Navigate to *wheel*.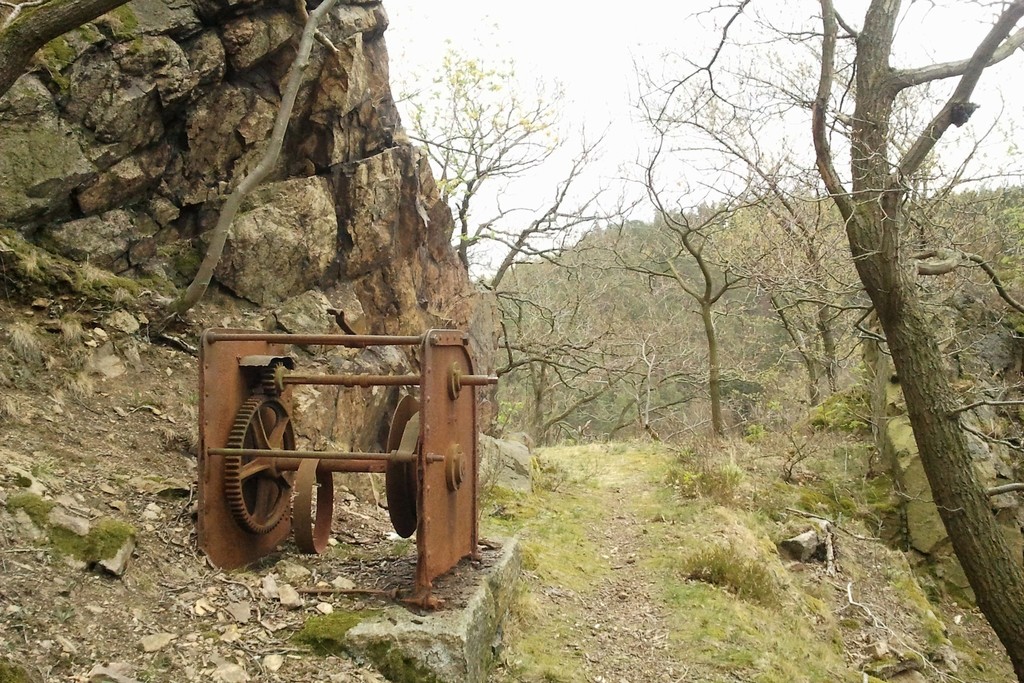
Navigation target: Rect(228, 390, 305, 533).
